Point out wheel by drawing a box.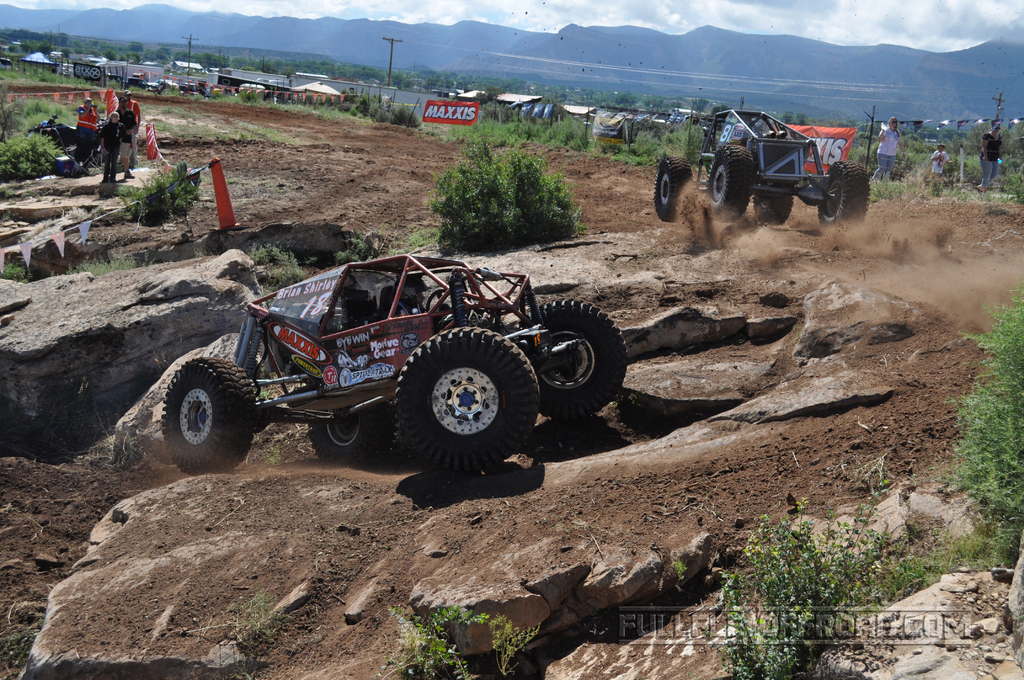
l=508, t=294, r=633, b=426.
